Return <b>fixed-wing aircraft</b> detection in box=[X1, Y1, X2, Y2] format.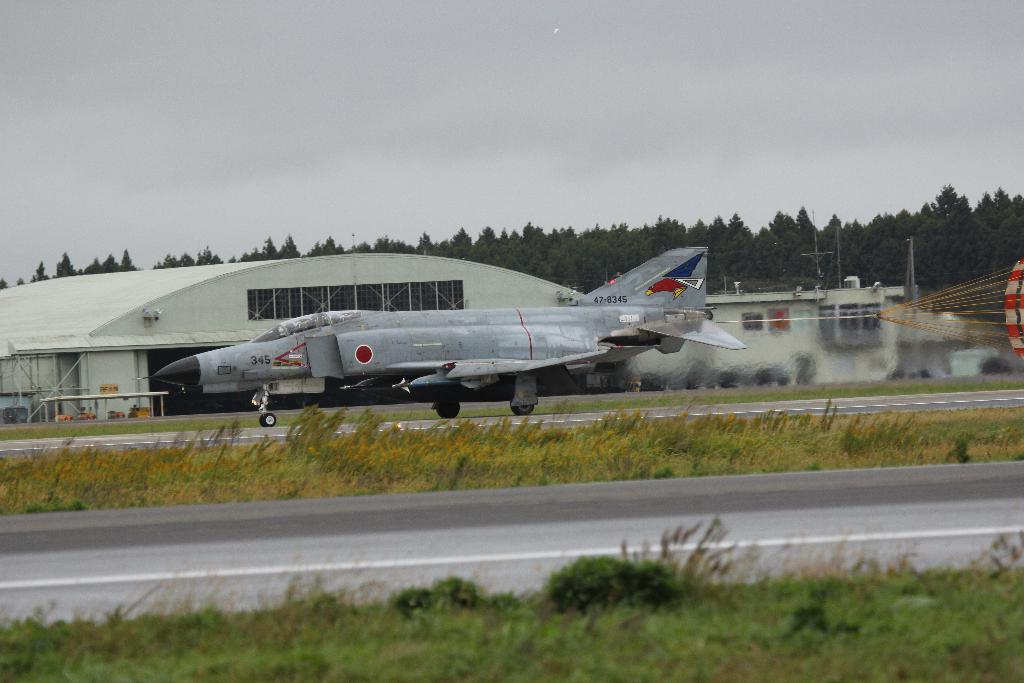
box=[151, 245, 744, 427].
